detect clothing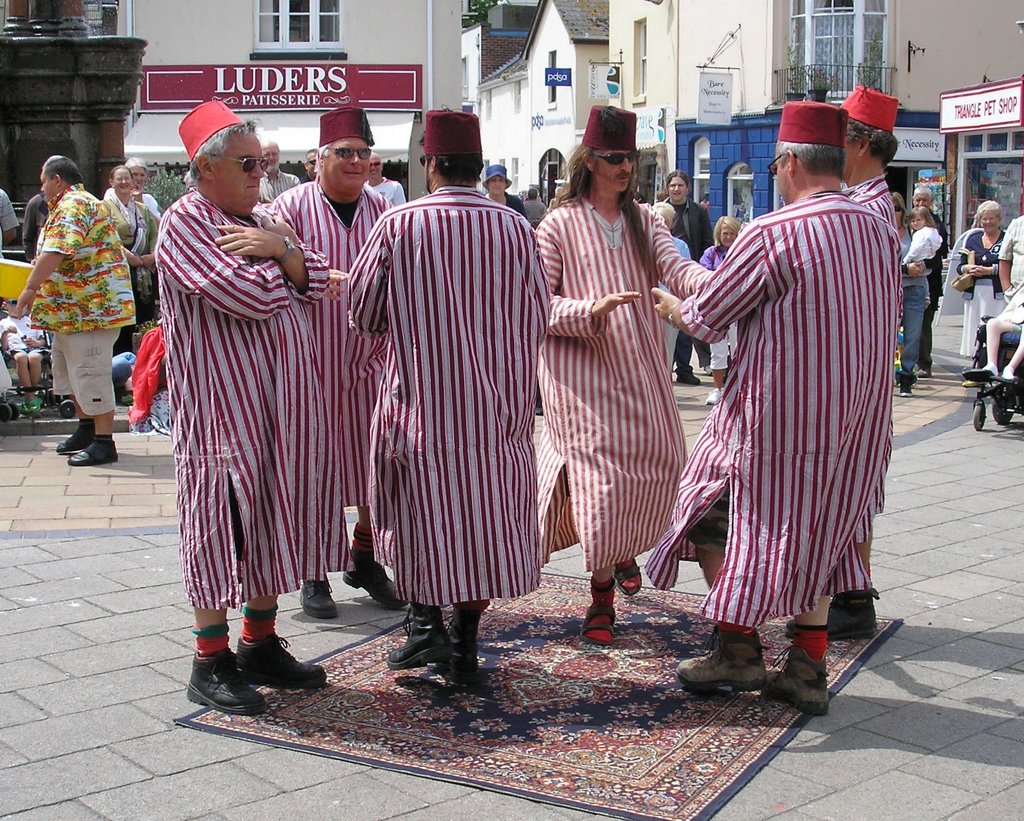
112:352:137:374
